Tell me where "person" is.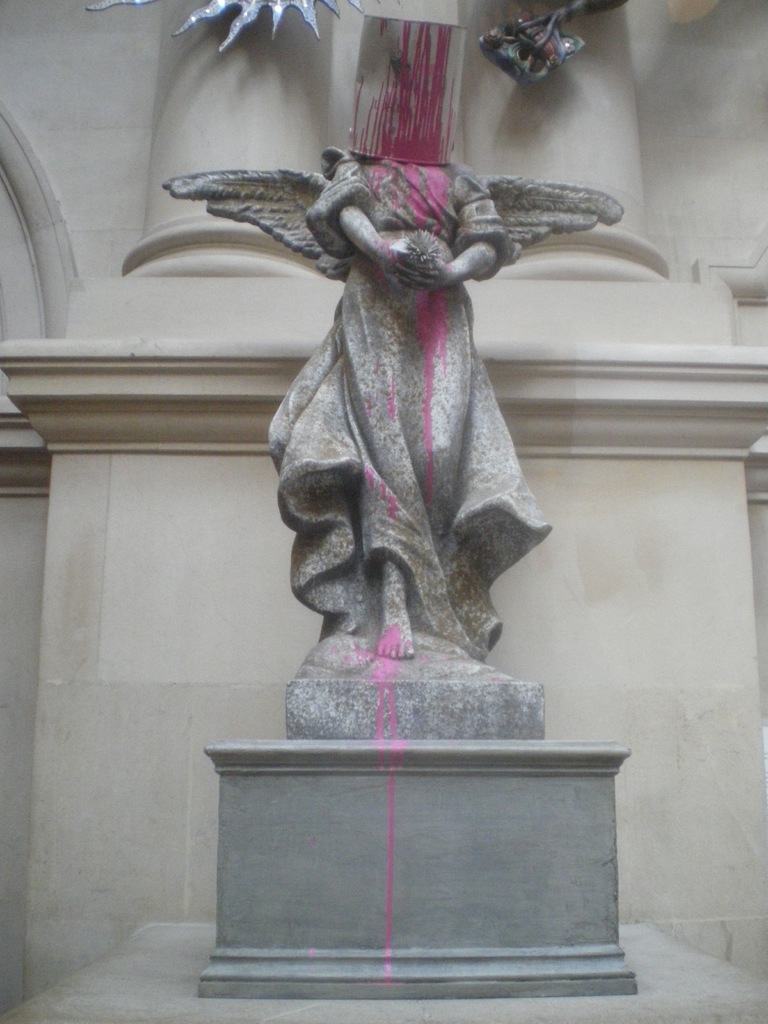
"person" is at 157 157 626 653.
